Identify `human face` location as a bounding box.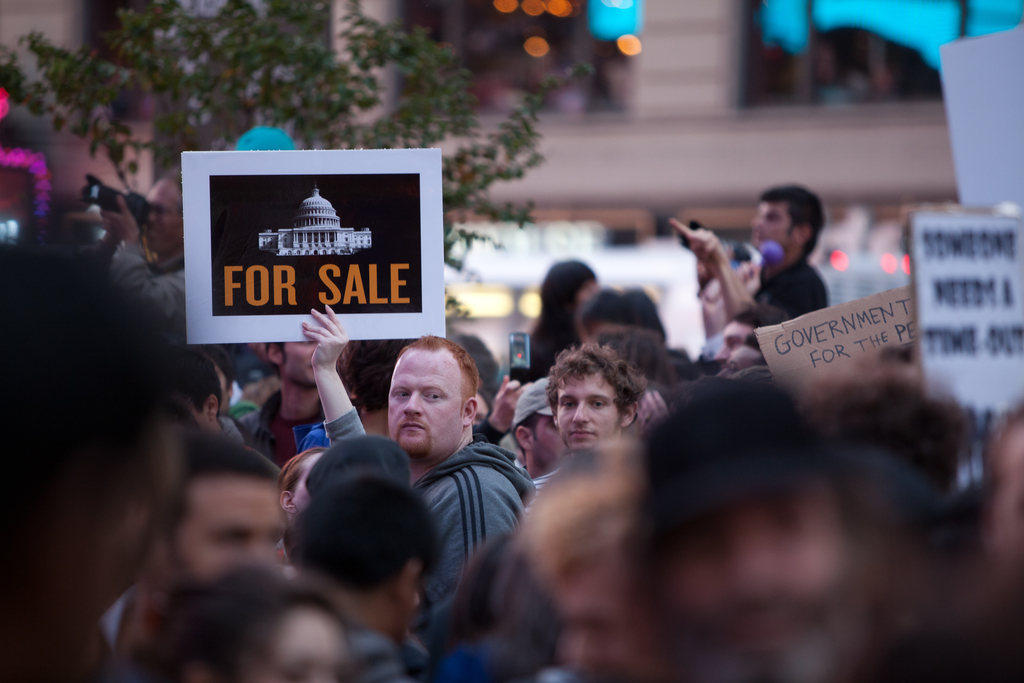
l=525, t=403, r=565, b=477.
